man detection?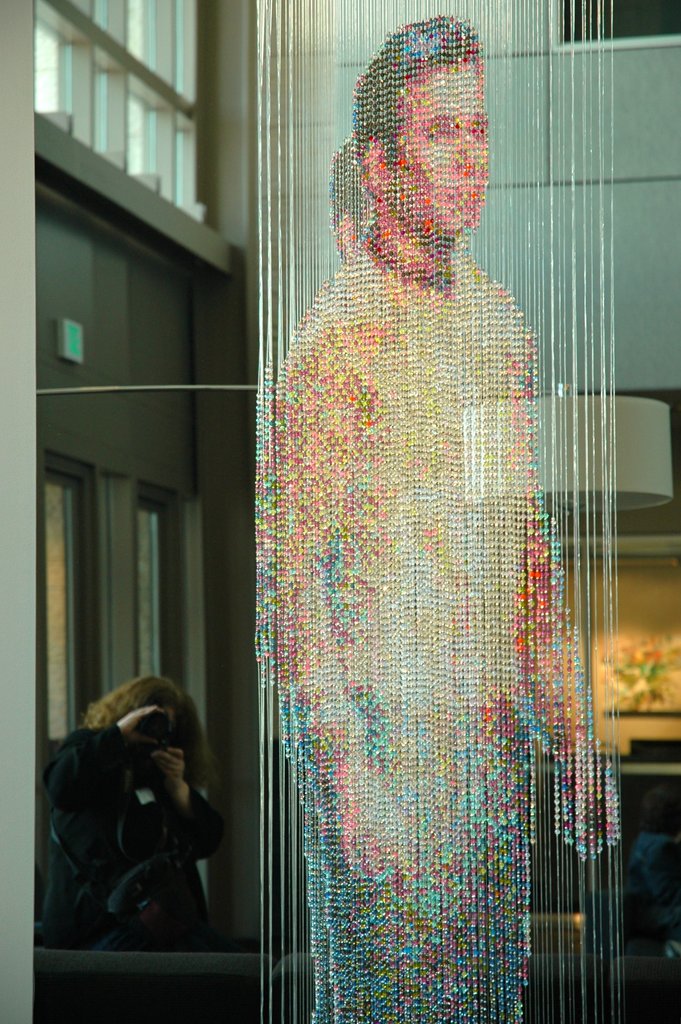
[247, 0, 616, 1023]
